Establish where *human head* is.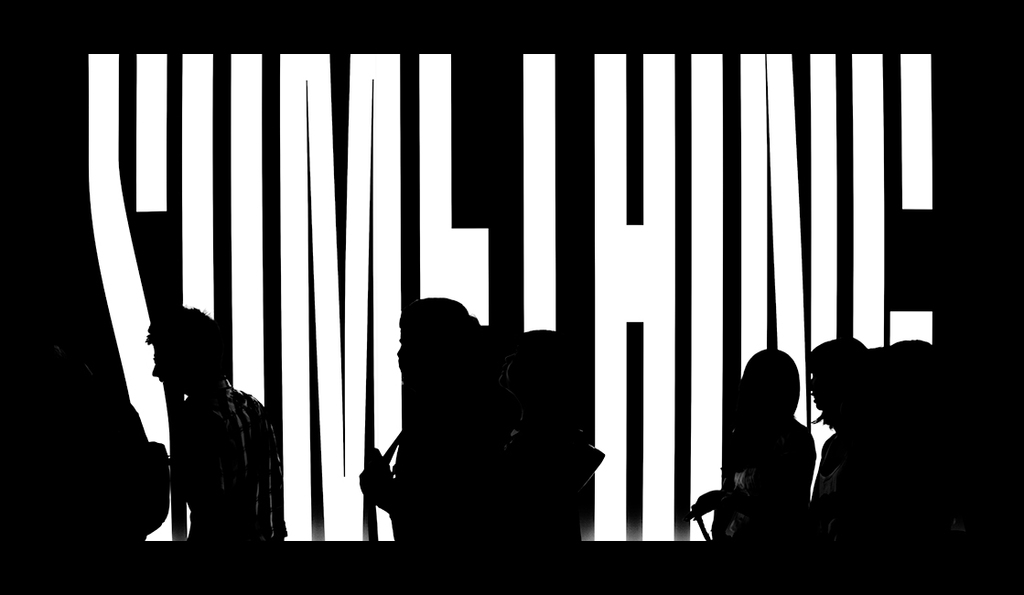
Established at {"left": 806, "top": 331, "right": 869, "bottom": 423}.
